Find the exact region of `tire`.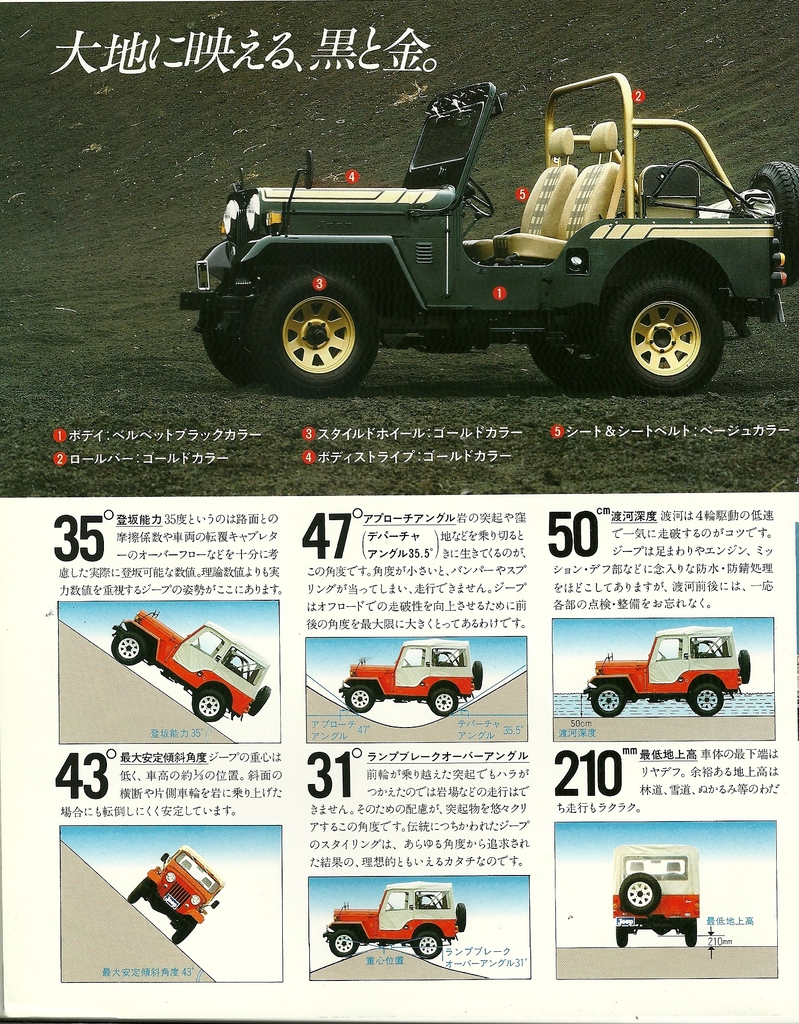
Exact region: [473, 660, 481, 691].
